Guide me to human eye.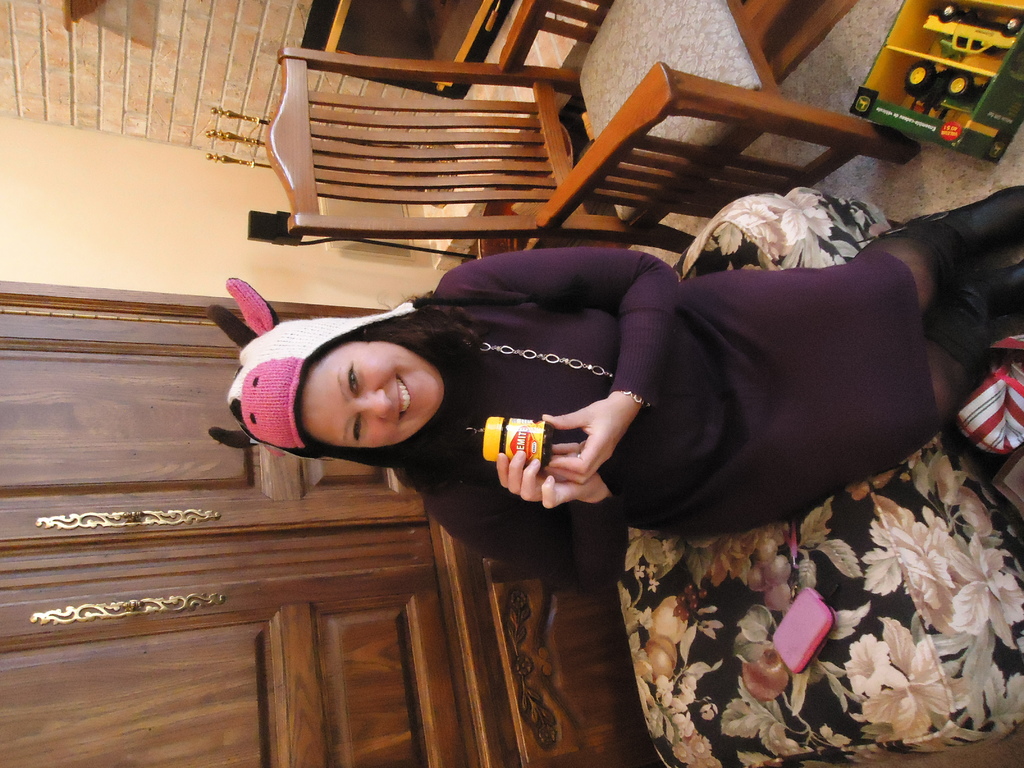
Guidance: bbox=[348, 416, 367, 445].
